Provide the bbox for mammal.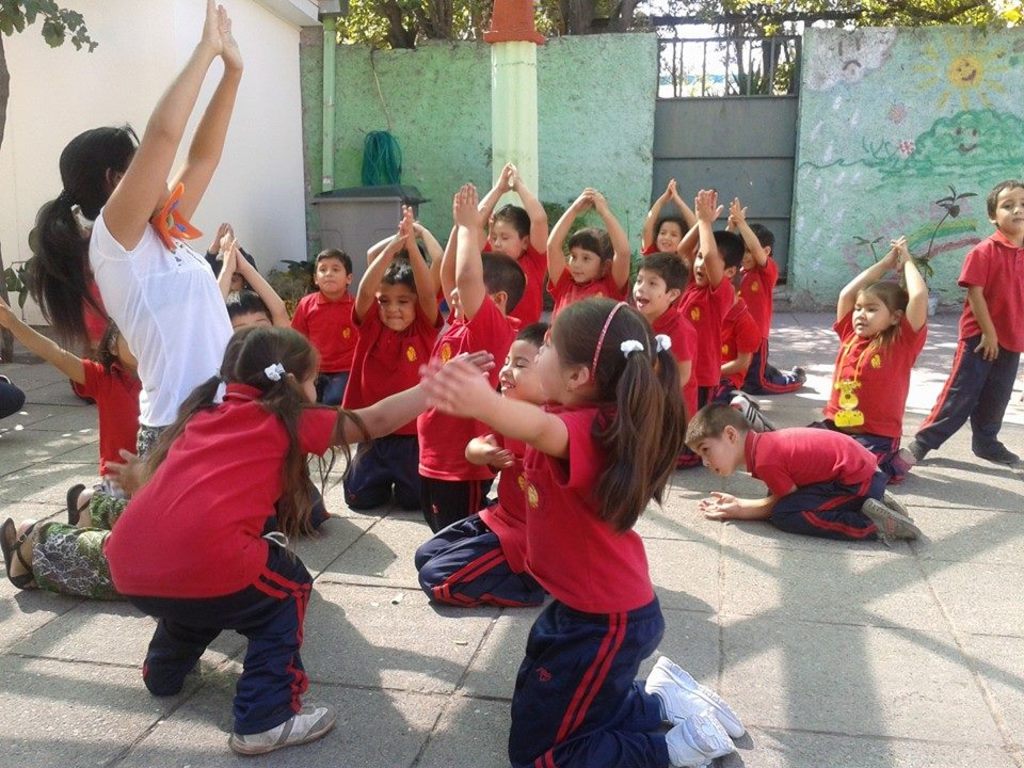
x1=204 y1=220 x2=257 y2=284.
